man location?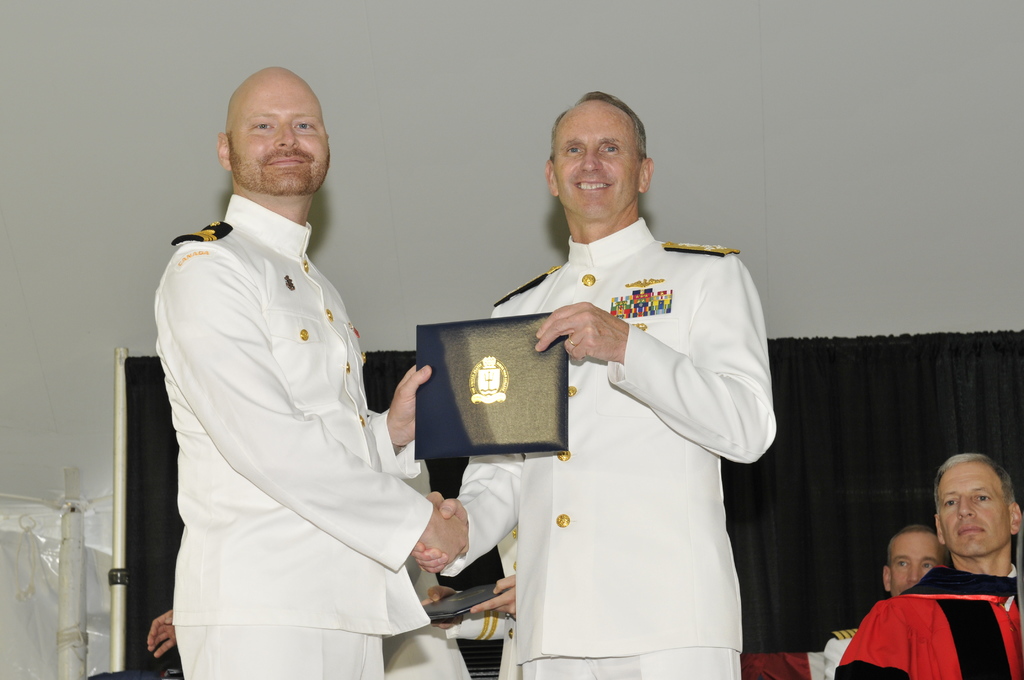
pyautogui.locateOnScreen(836, 454, 1023, 679)
